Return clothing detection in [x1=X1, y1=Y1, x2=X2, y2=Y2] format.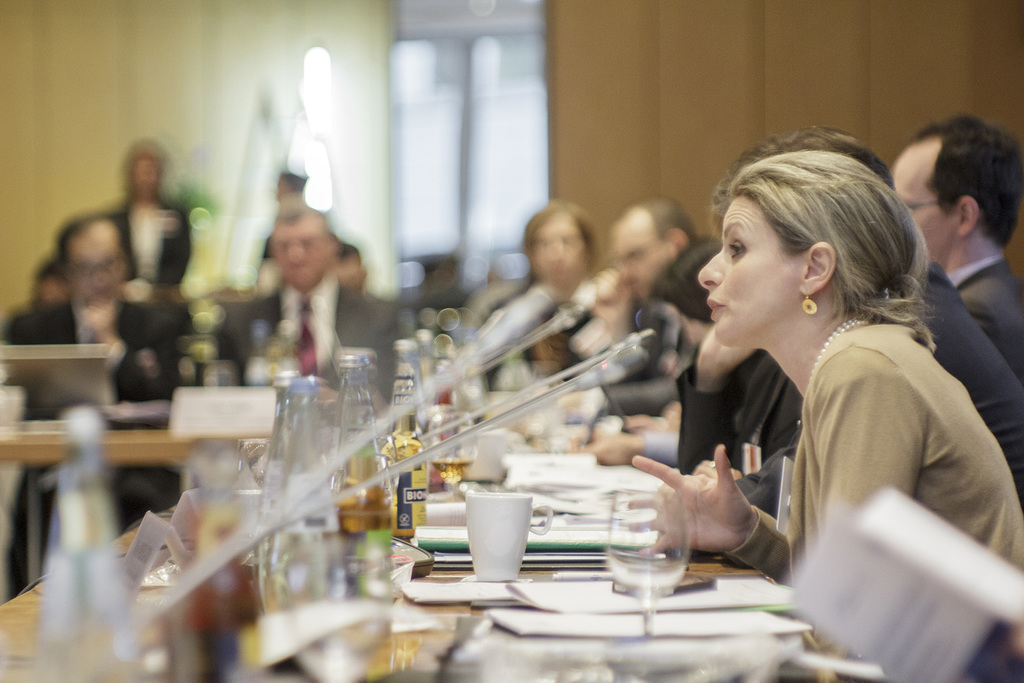
[x1=214, y1=289, x2=388, y2=400].
